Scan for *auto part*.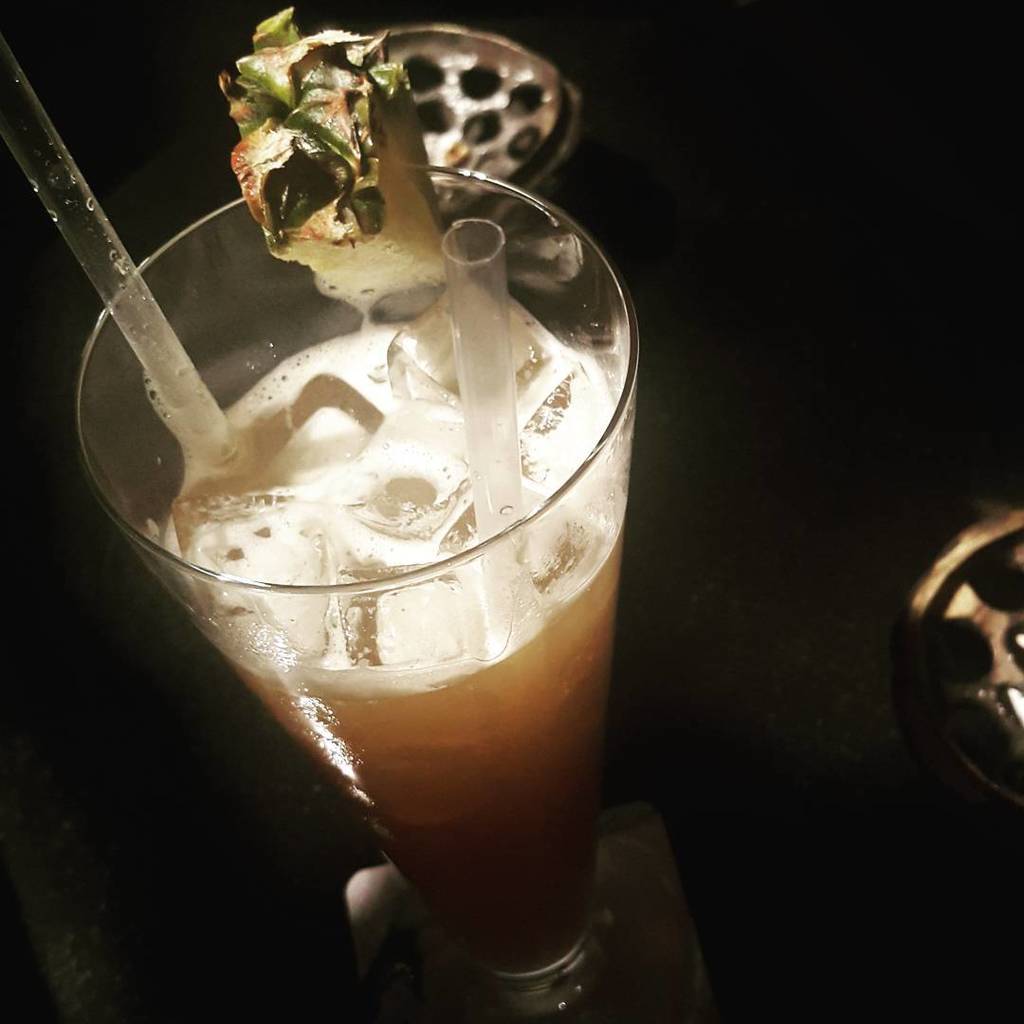
Scan result: crop(814, 462, 1023, 832).
